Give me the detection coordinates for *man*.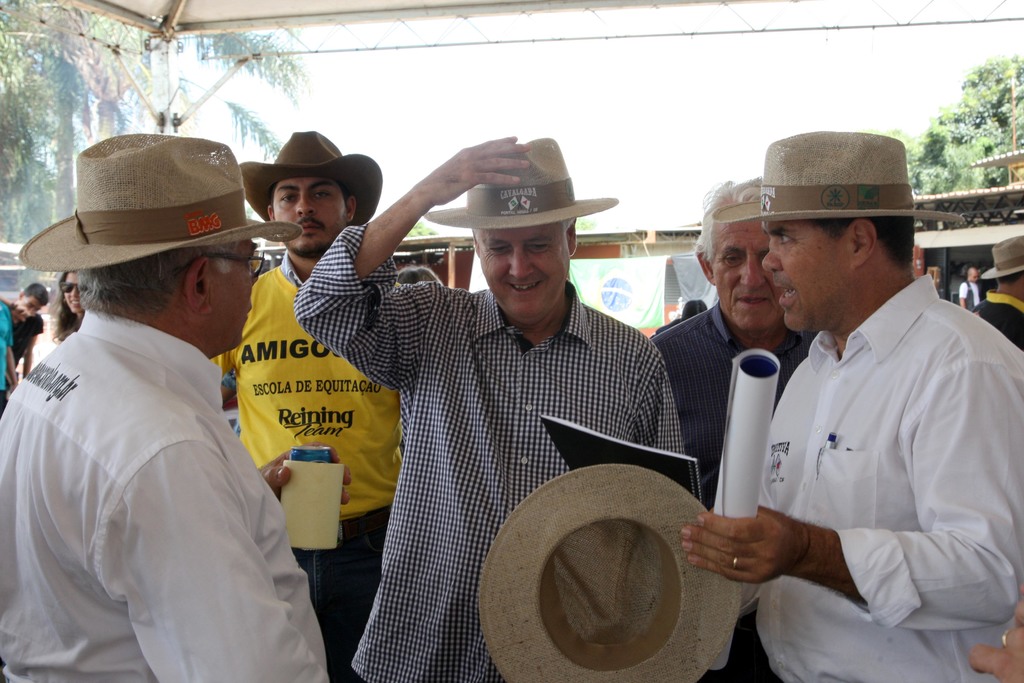
5,282,47,381.
